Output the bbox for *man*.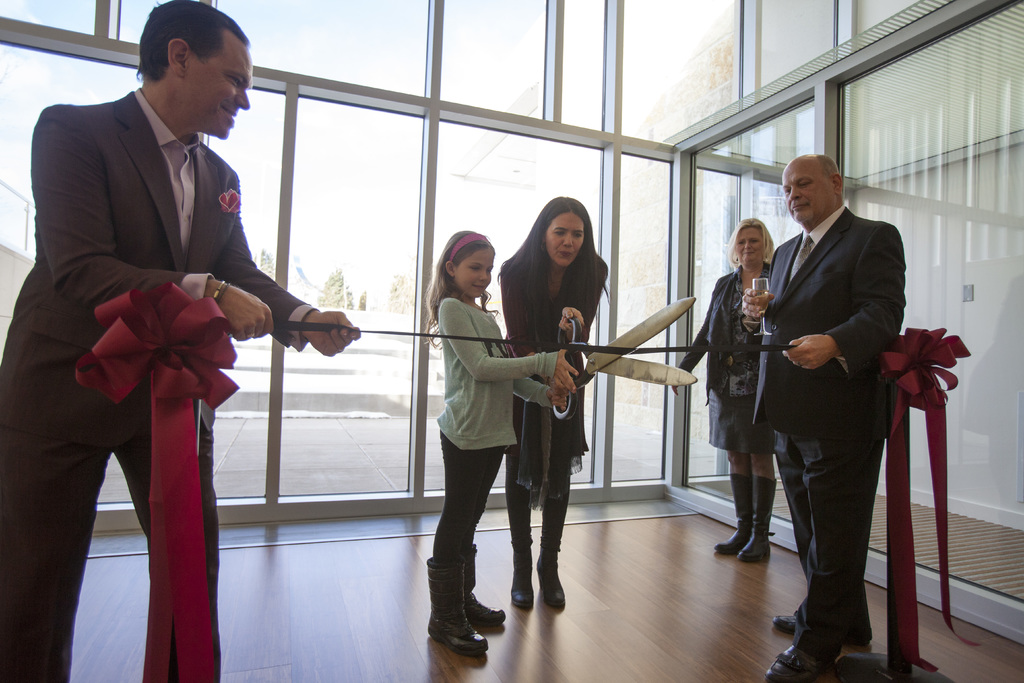
rect(742, 151, 905, 682).
